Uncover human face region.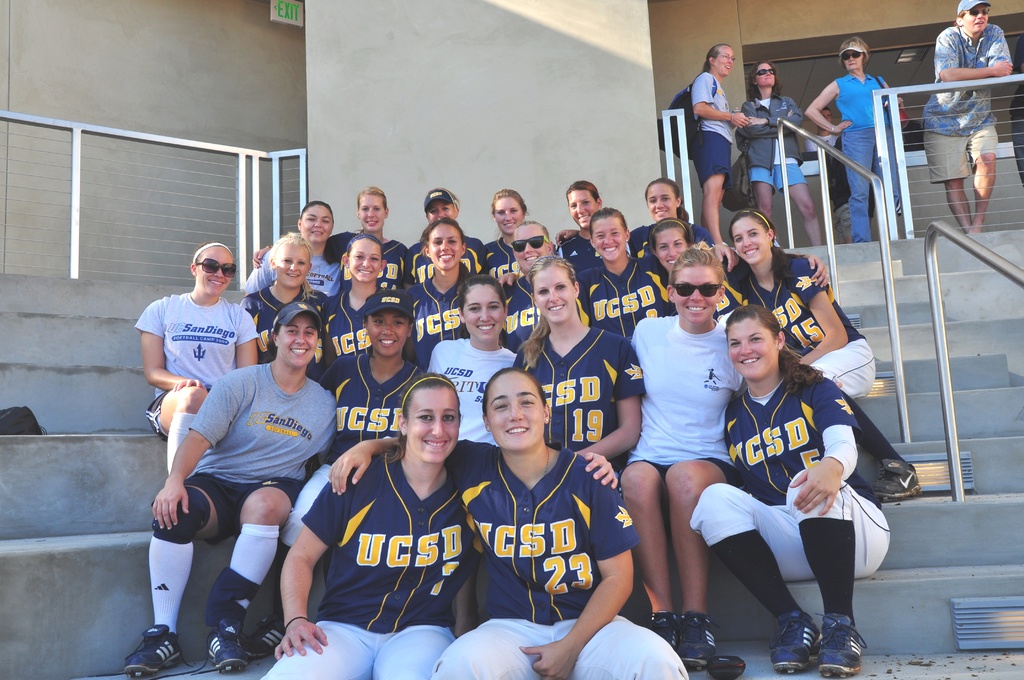
Uncovered: Rect(845, 49, 864, 70).
